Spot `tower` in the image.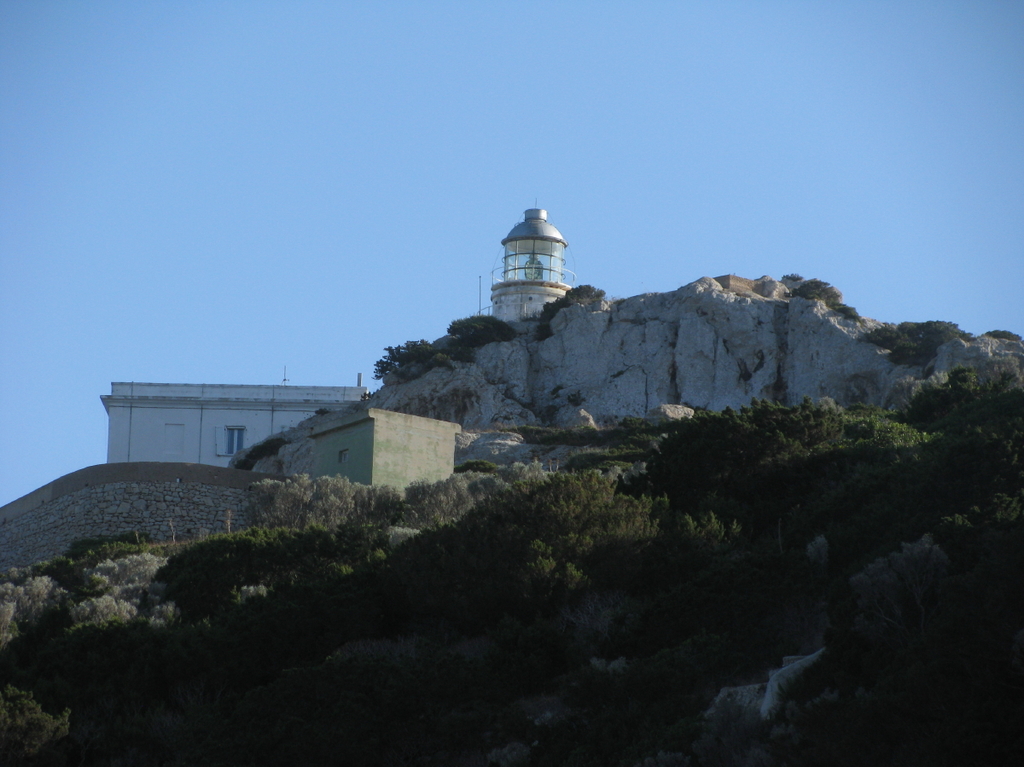
`tower` found at [left=480, top=218, right=580, bottom=315].
